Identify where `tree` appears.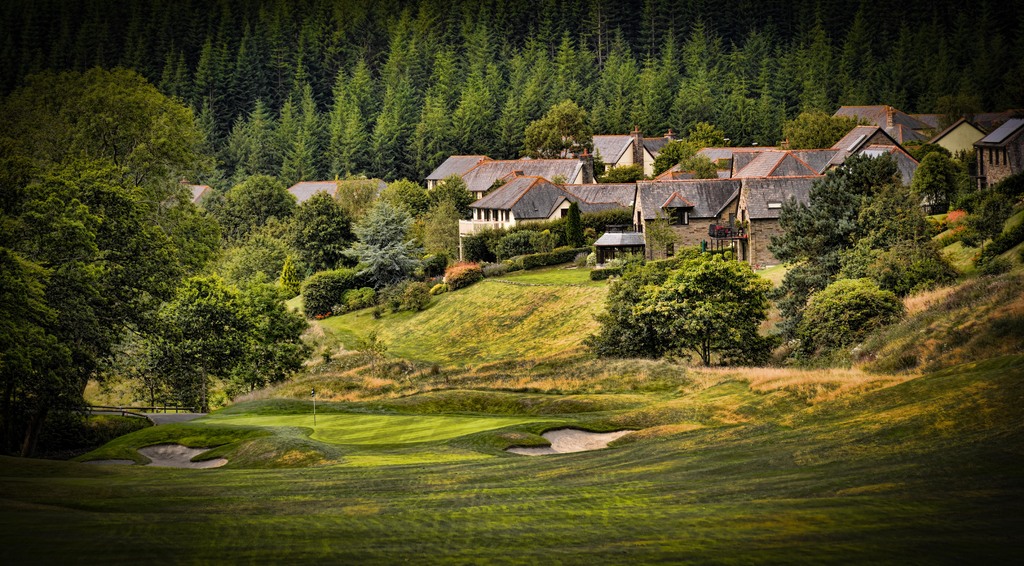
Appears at <box>267,178,351,311</box>.
